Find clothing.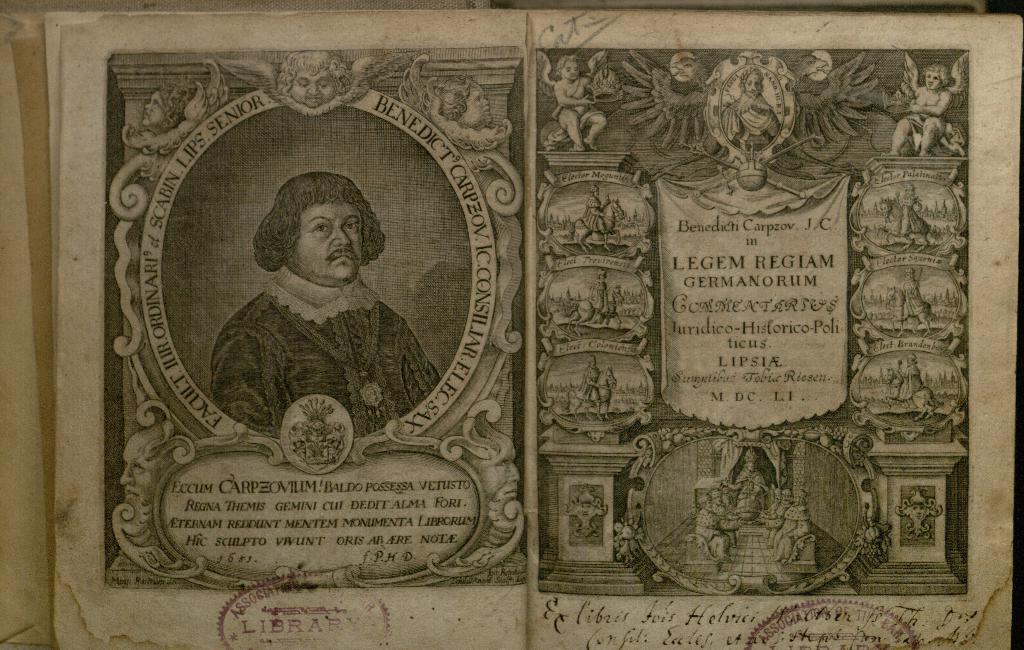
Rect(731, 472, 766, 500).
